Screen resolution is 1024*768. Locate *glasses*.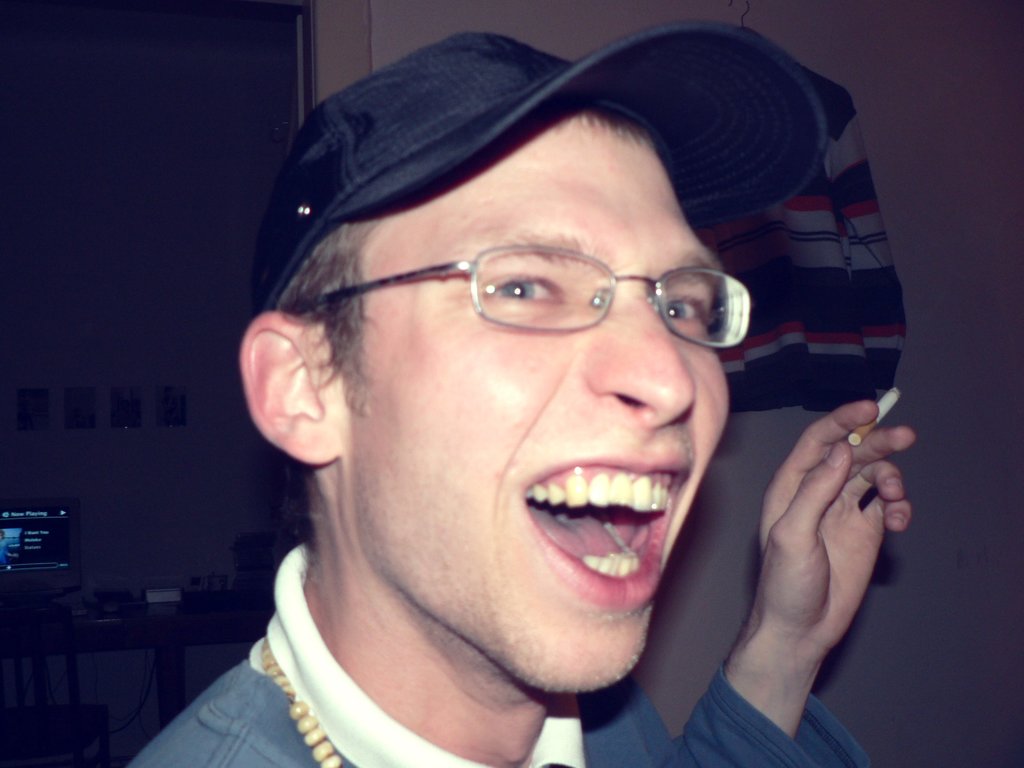
select_region(369, 232, 766, 347).
